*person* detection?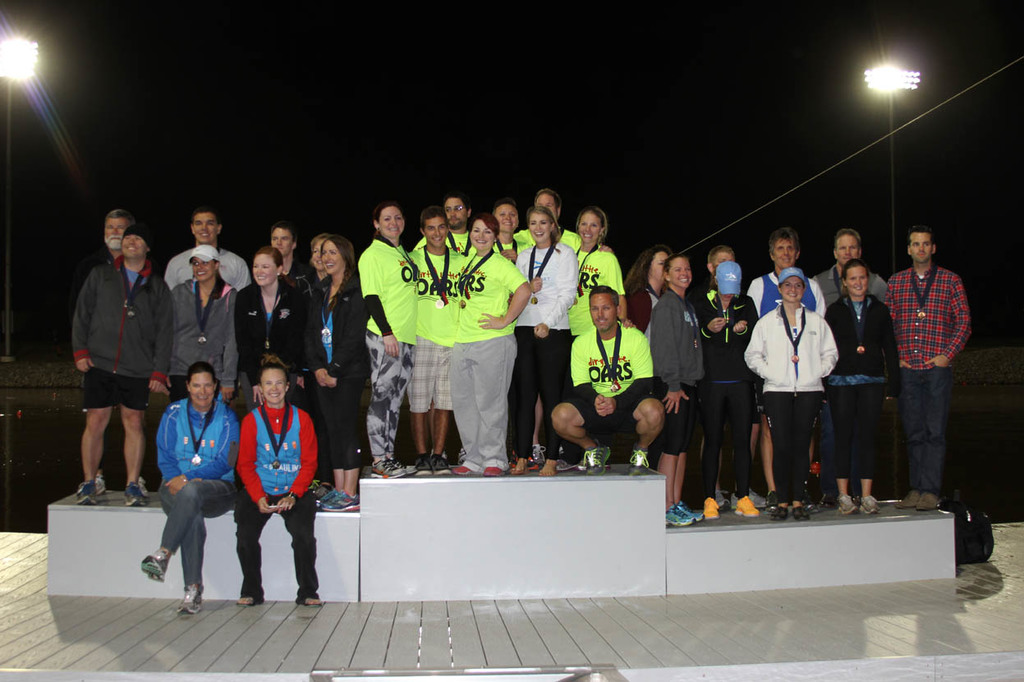
BBox(744, 272, 835, 524)
